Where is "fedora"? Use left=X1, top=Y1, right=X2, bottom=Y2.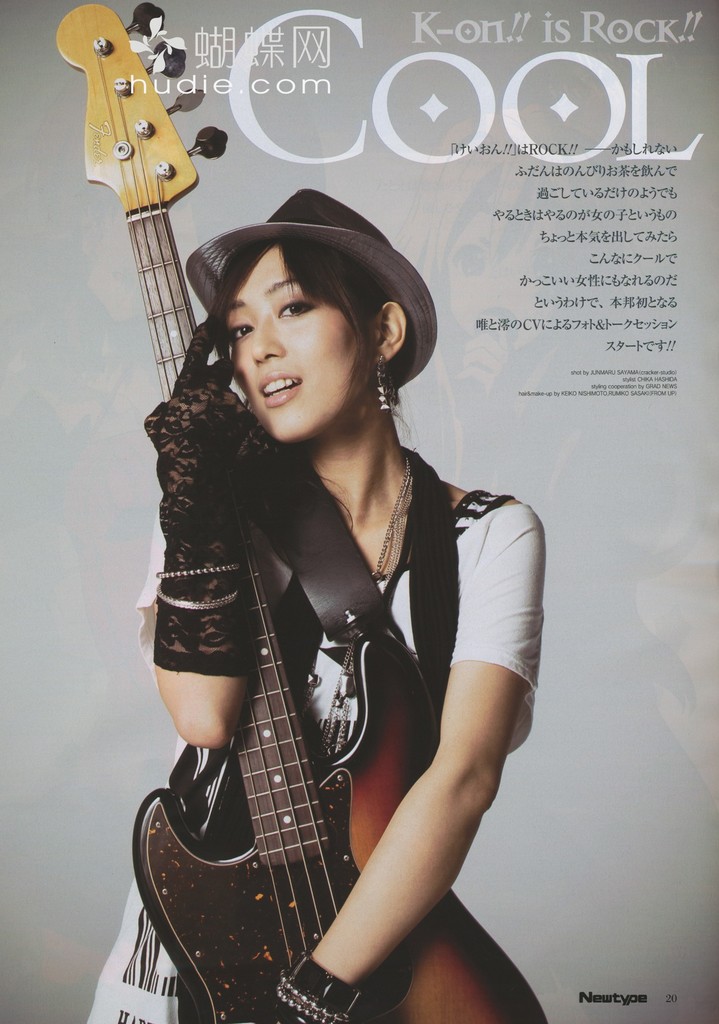
left=187, top=186, right=440, bottom=383.
